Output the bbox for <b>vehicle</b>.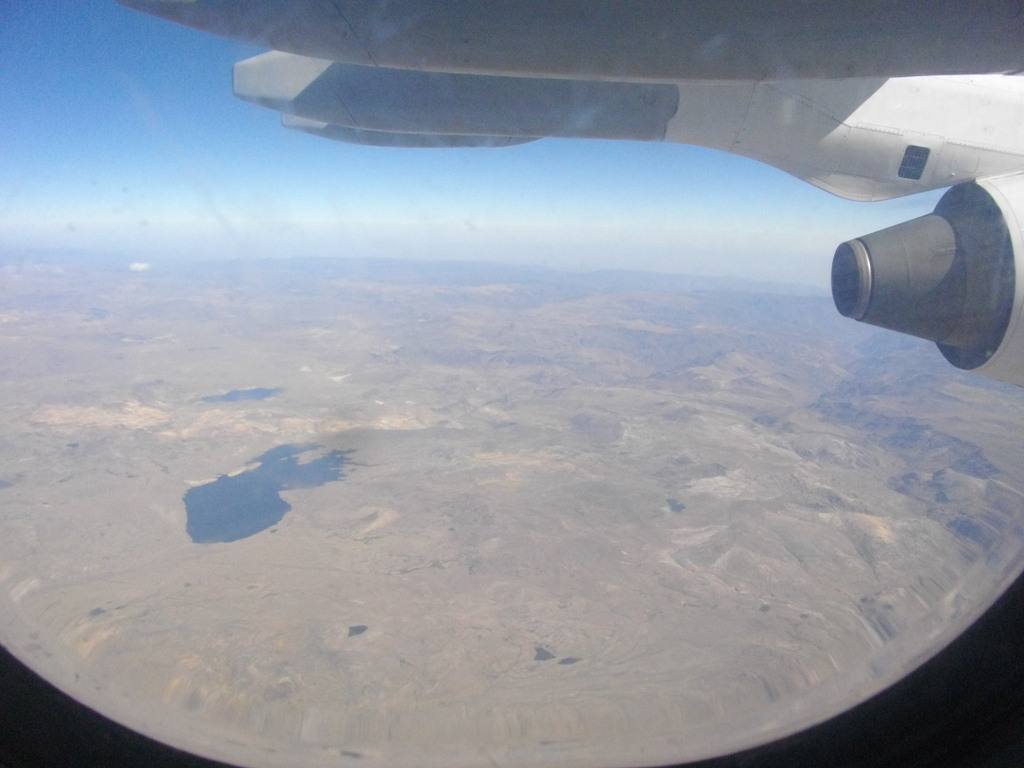
0 0 1023 767.
